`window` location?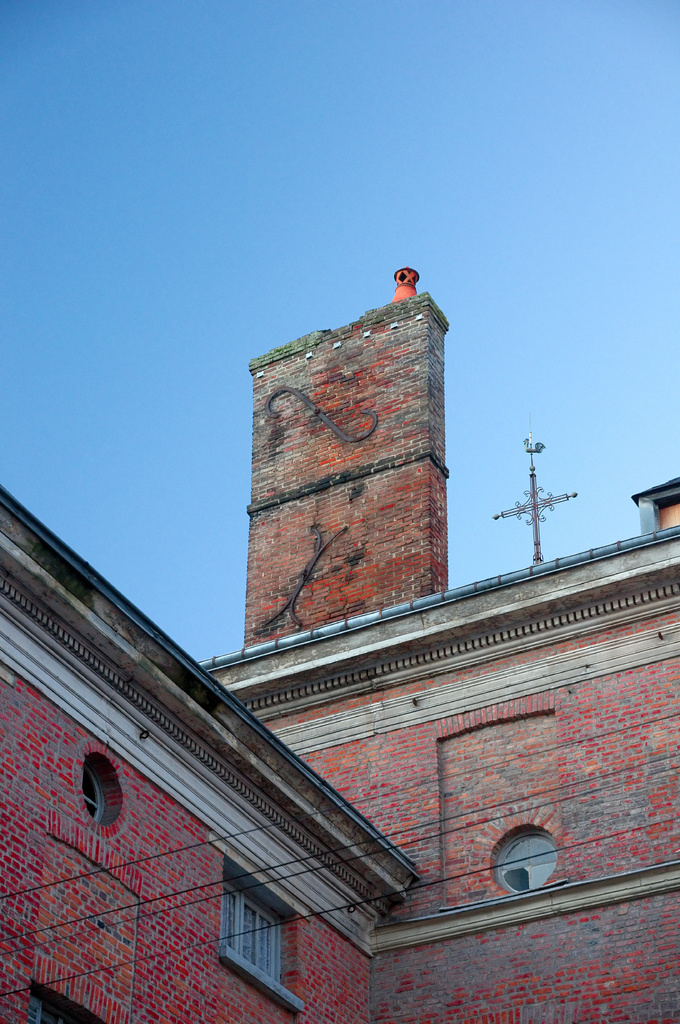
<bbox>210, 861, 308, 1013</bbox>
